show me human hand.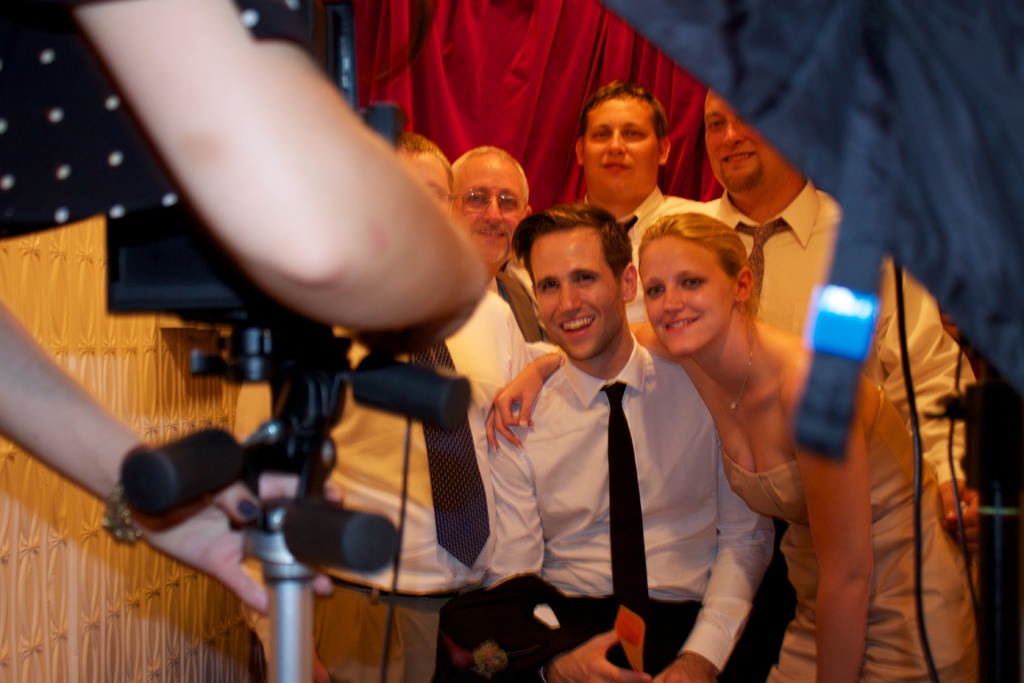
human hand is here: [657,657,721,682].
